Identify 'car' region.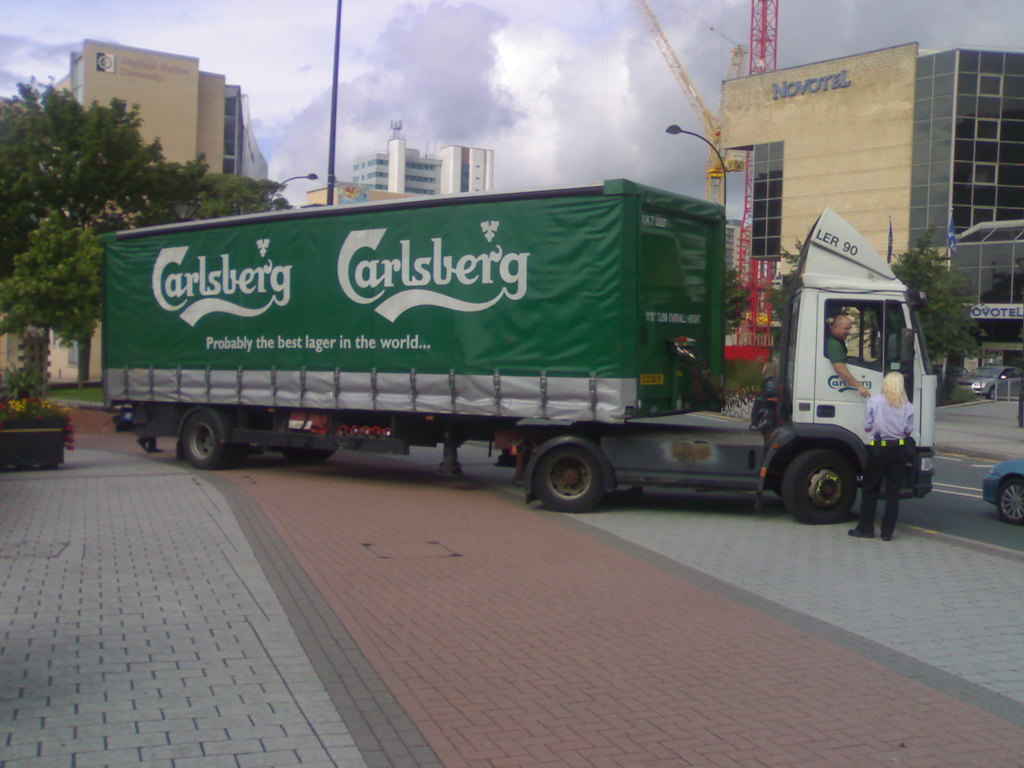
Region: box(982, 461, 1023, 529).
